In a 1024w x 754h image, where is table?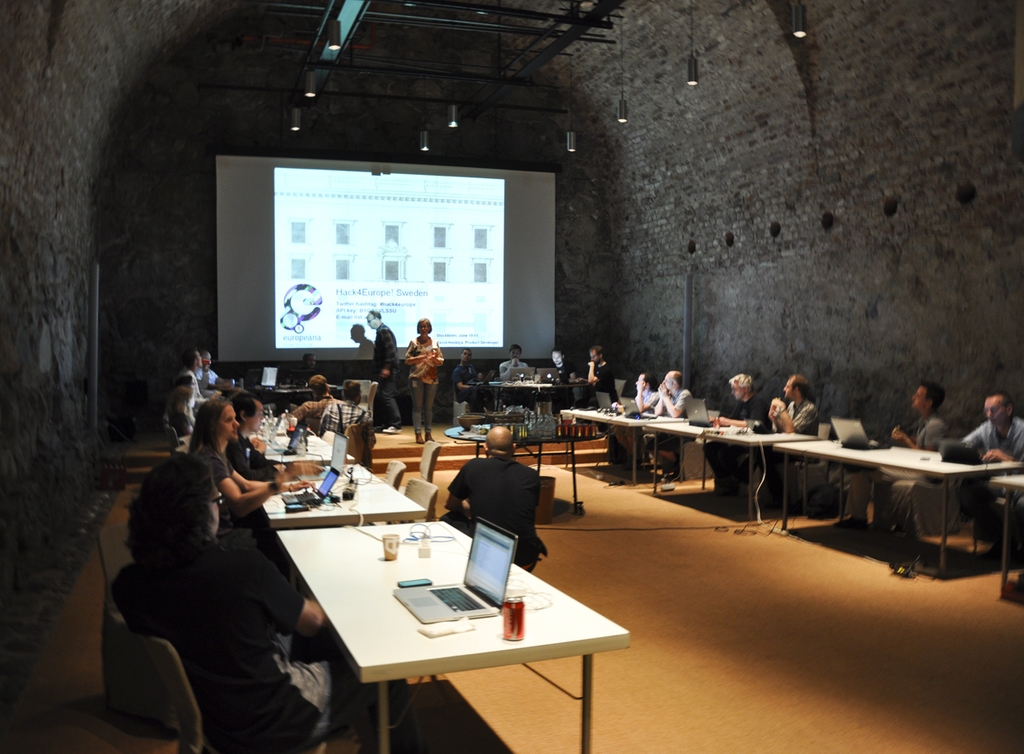
bbox(249, 420, 354, 461).
